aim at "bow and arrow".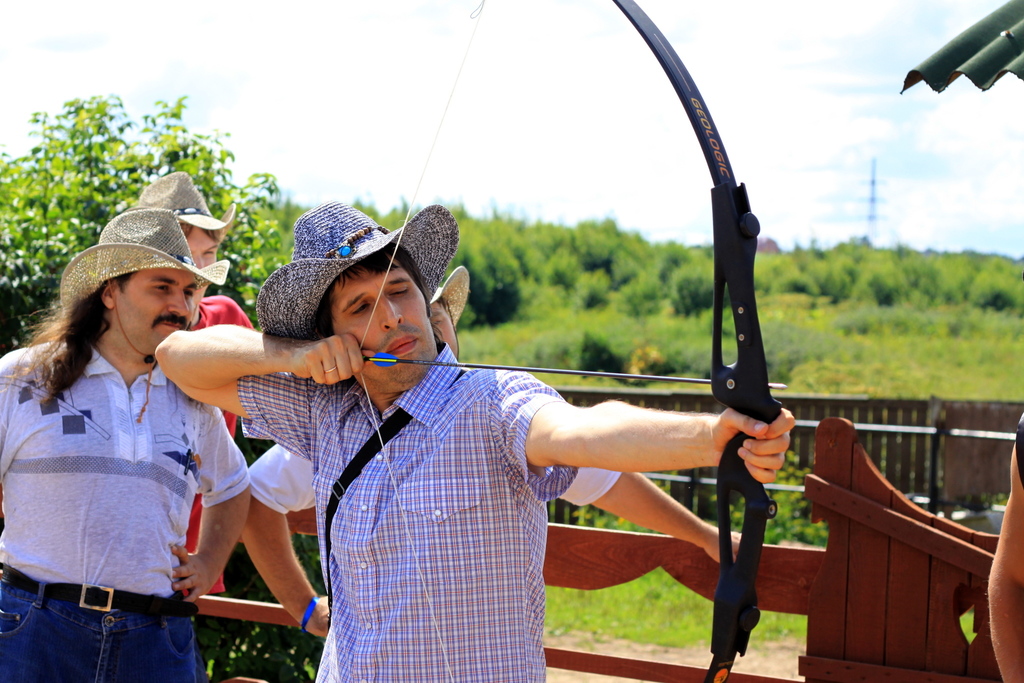
Aimed at box(359, 0, 787, 682).
